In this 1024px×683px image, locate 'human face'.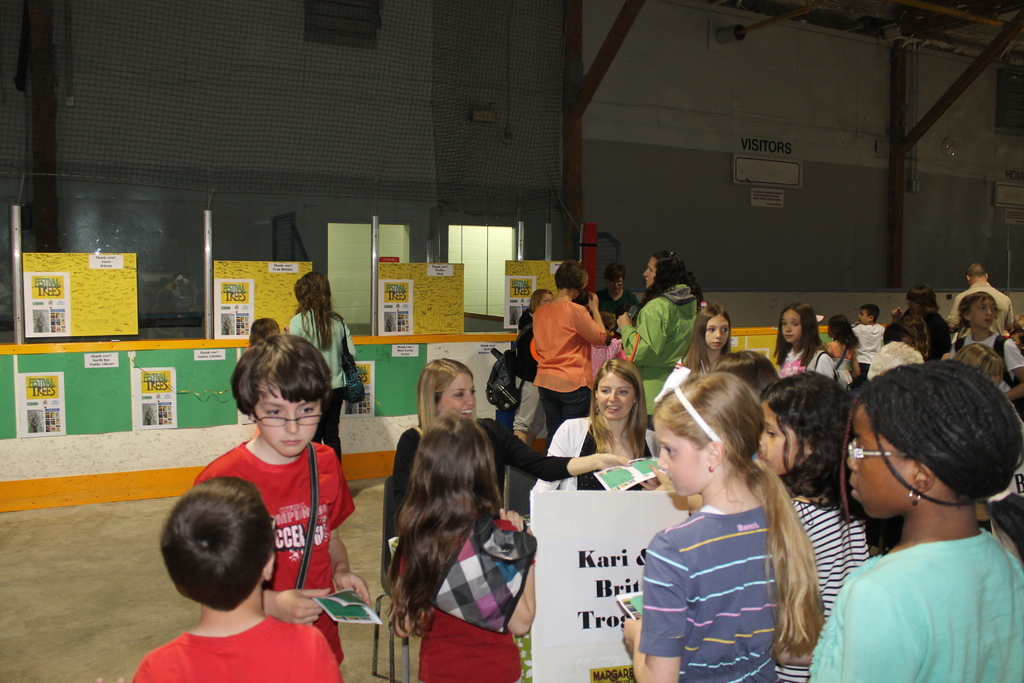
Bounding box: (left=857, top=308, right=872, bottom=320).
